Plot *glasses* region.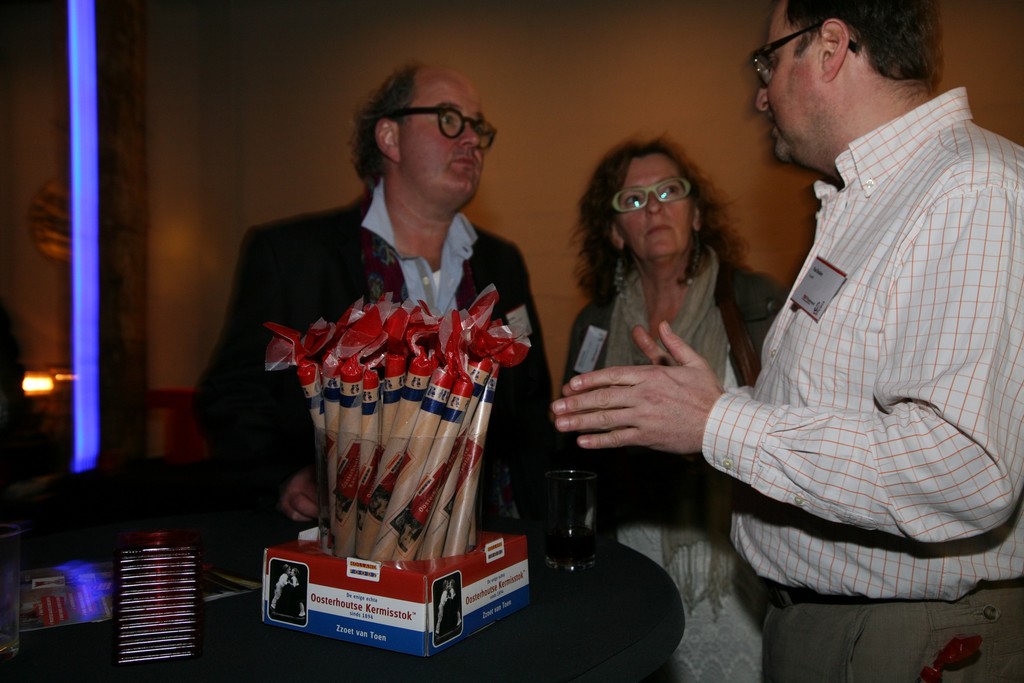
Plotted at [left=395, top=104, right=499, bottom=152].
